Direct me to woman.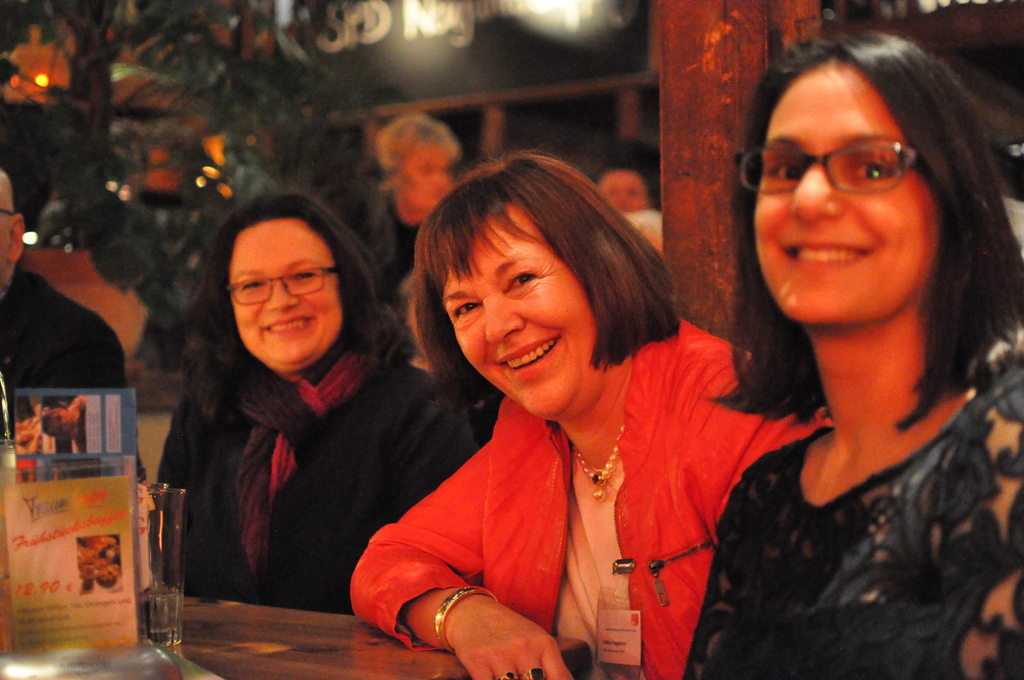
Direction: x1=358, y1=143, x2=805, y2=667.
